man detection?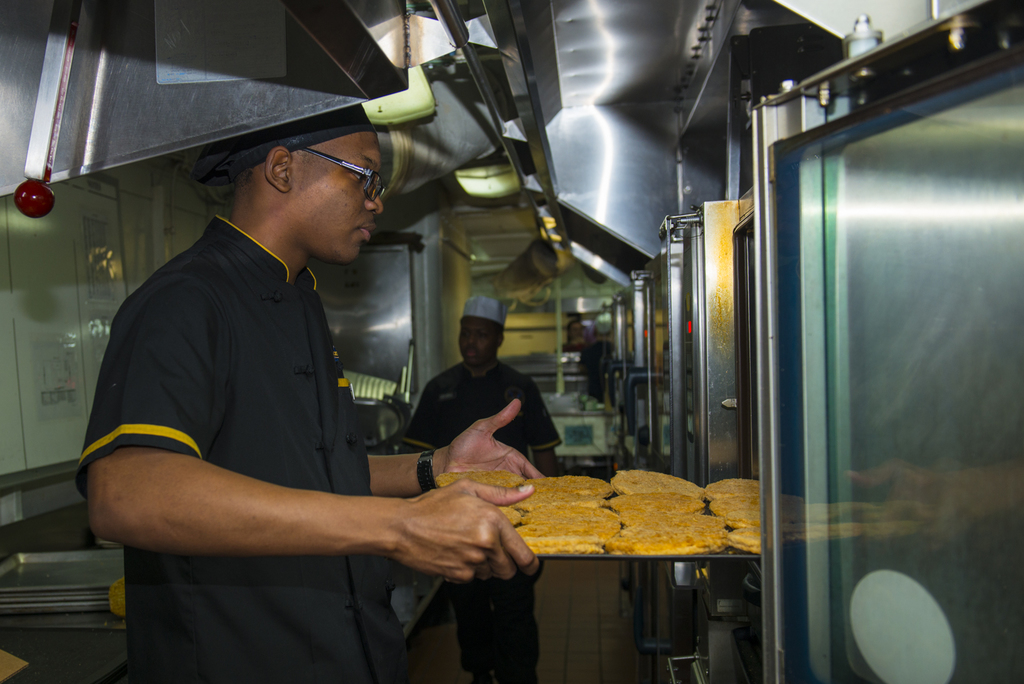
l=76, t=105, r=547, b=683
